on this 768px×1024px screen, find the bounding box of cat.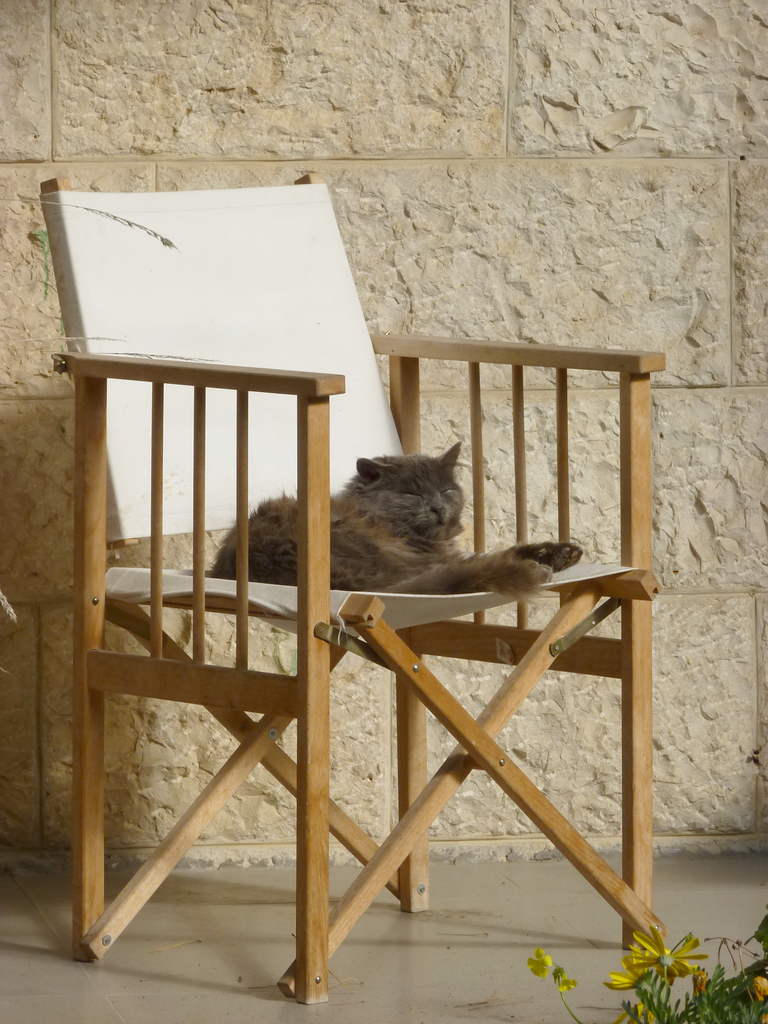
Bounding box: [left=202, top=445, right=585, bottom=607].
